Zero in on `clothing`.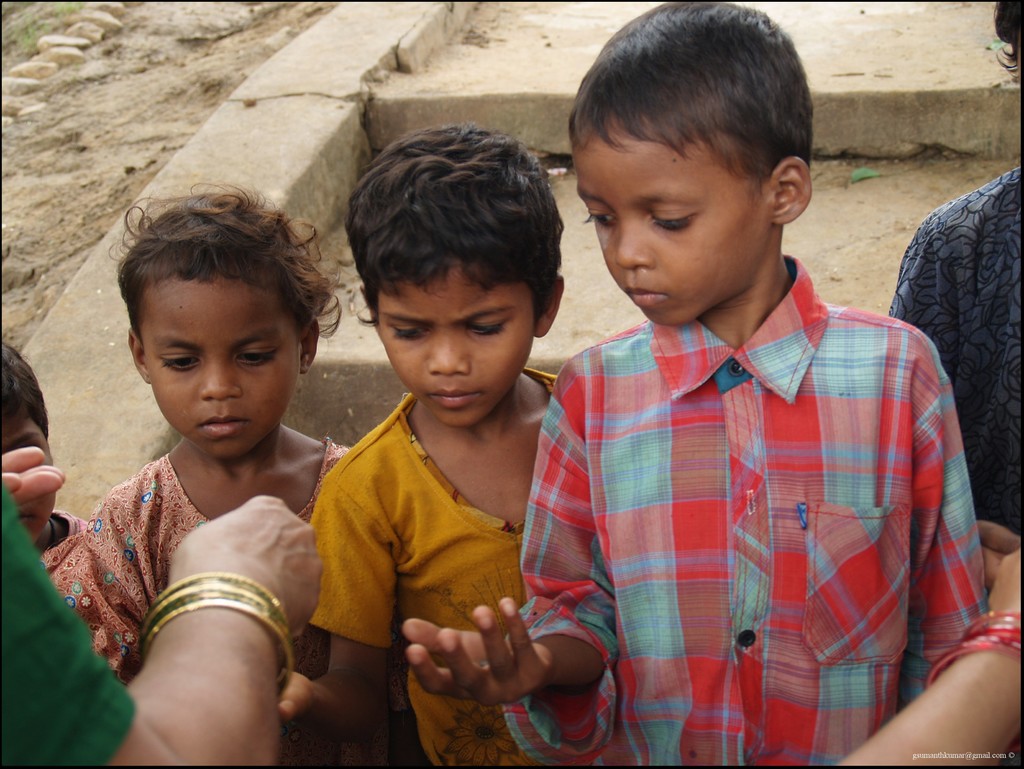
Zeroed in: (0, 477, 137, 768).
